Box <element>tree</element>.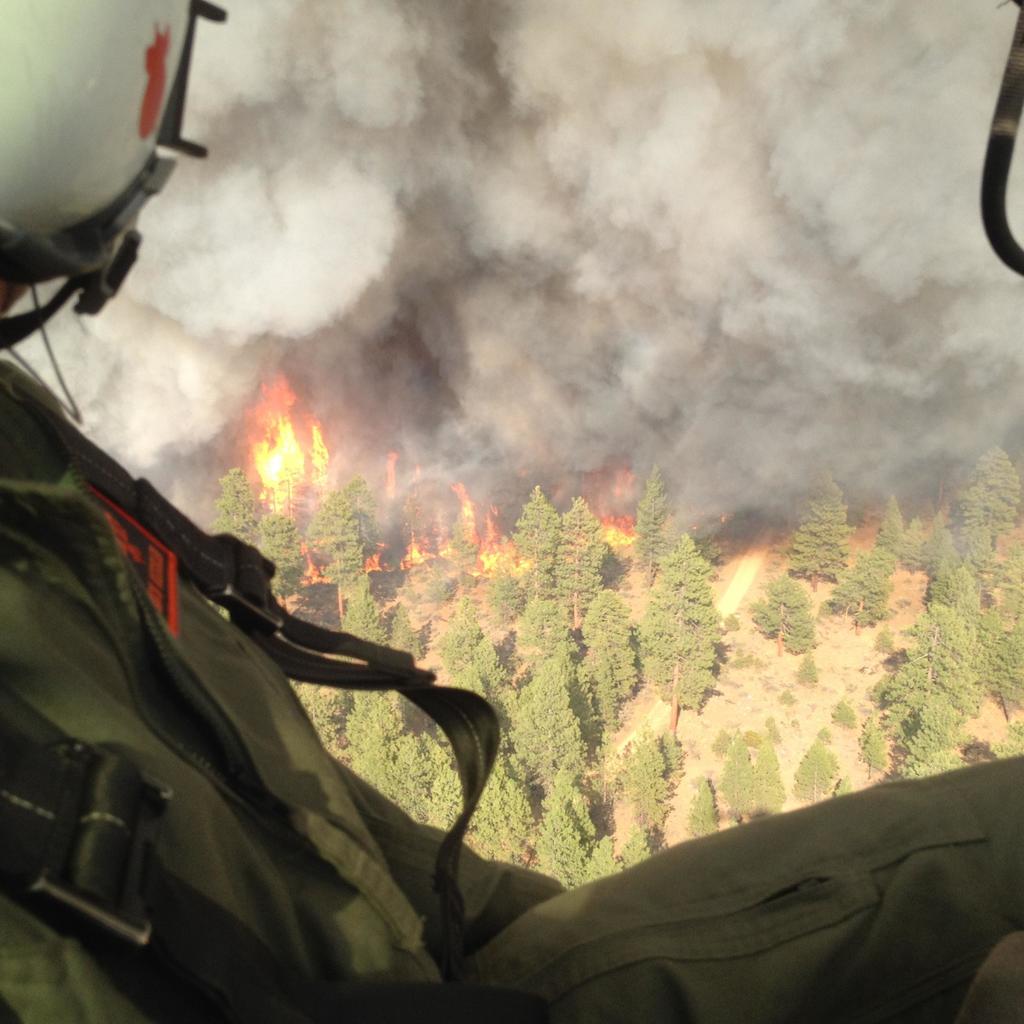
888:518:924:580.
